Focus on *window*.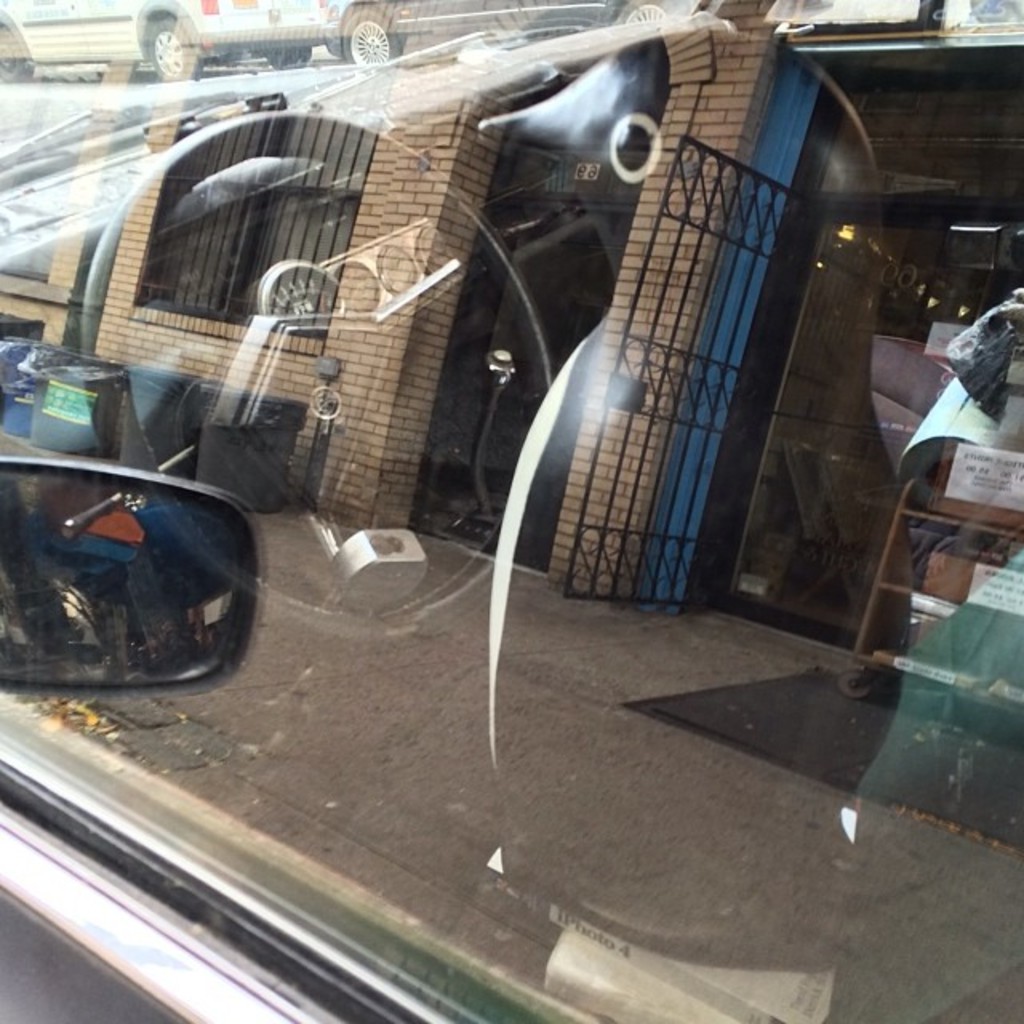
Focused at {"left": 123, "top": 40, "right": 390, "bottom": 346}.
